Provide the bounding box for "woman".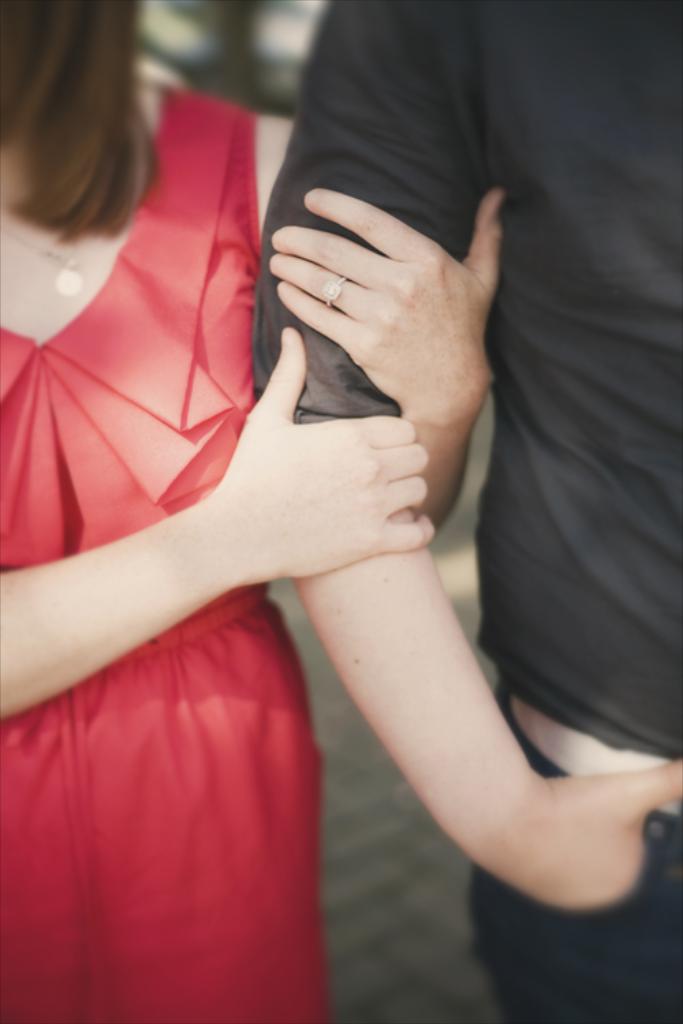
pyautogui.locateOnScreen(0, 0, 505, 1023).
